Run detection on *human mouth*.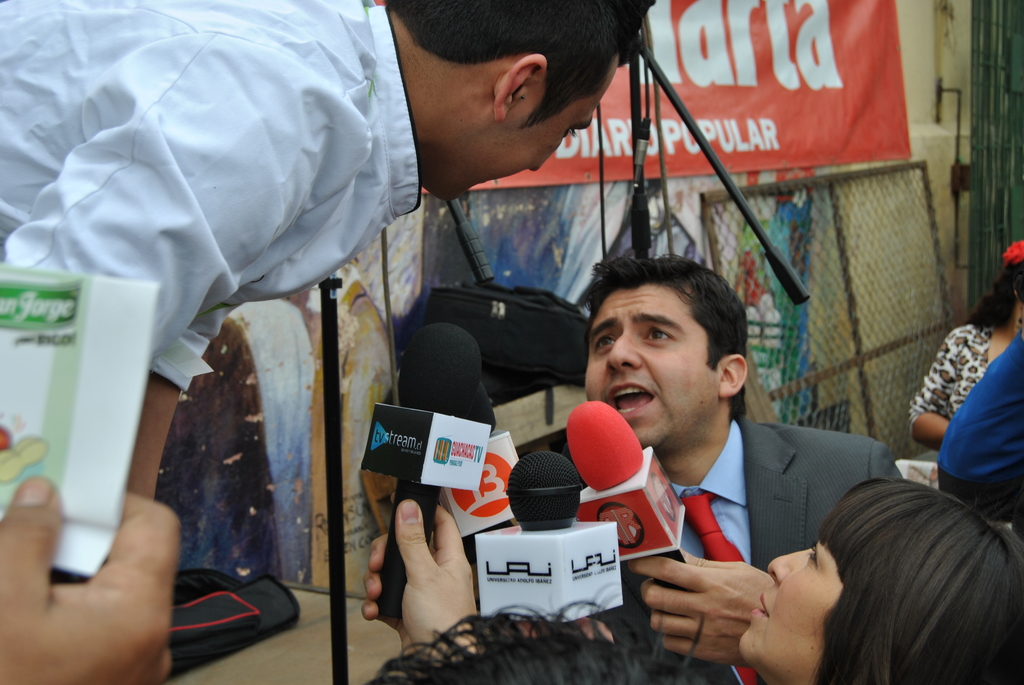
Result: [606,375,663,420].
